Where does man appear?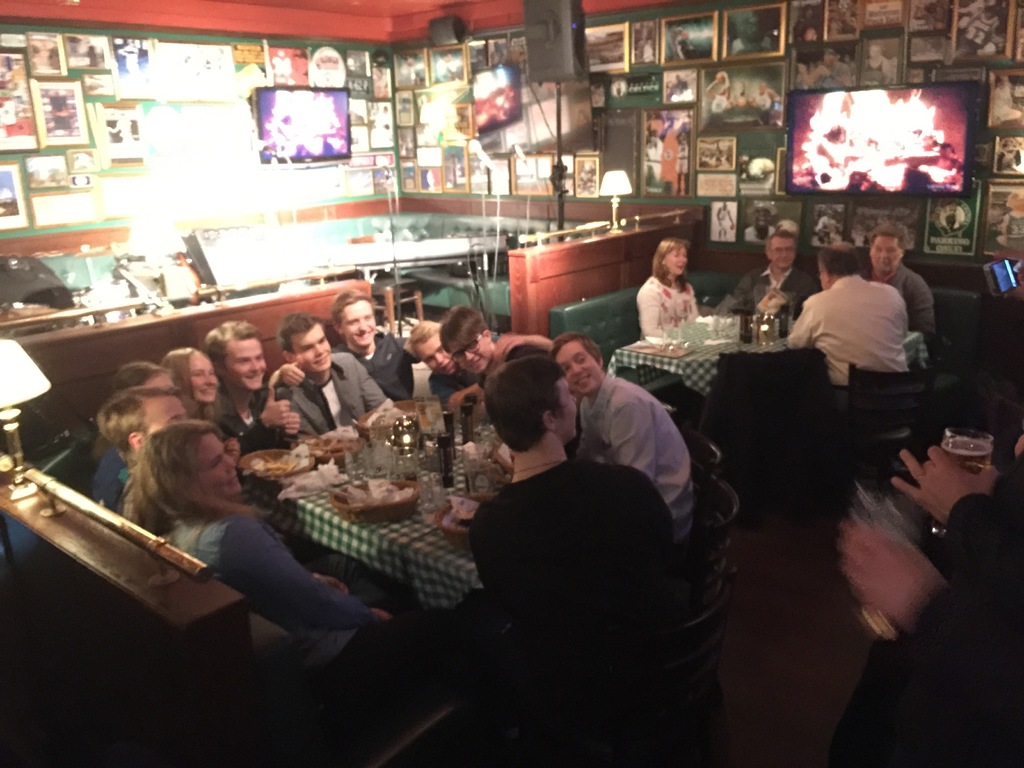
Appears at locate(94, 381, 196, 520).
